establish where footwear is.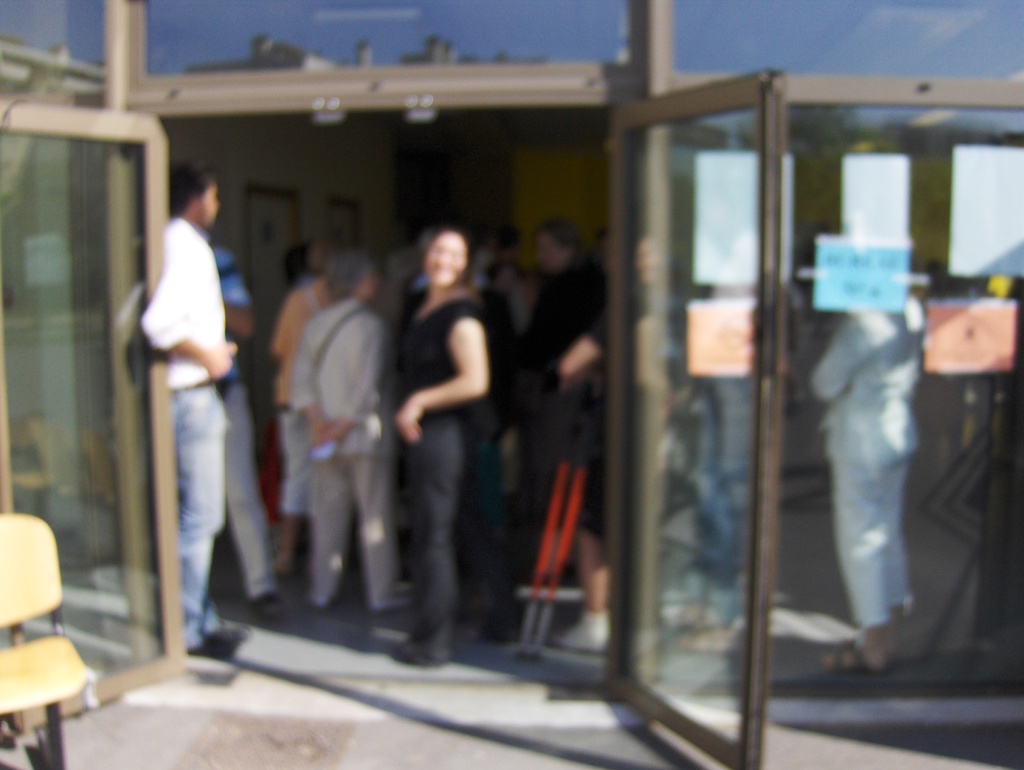
Established at box=[550, 606, 605, 652].
